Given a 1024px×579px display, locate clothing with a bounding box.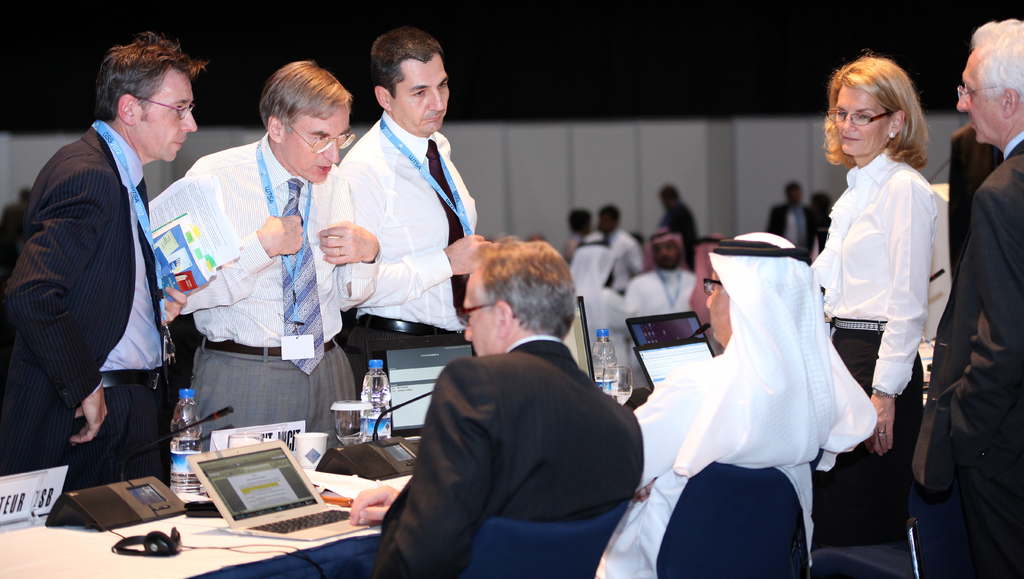
Located: 788 223 829 261.
